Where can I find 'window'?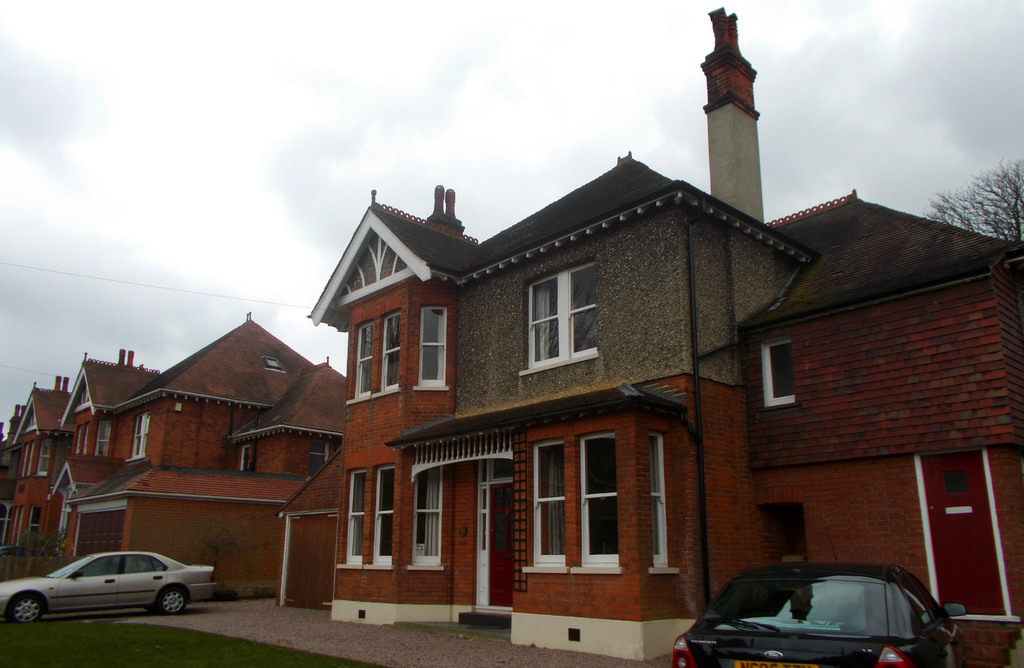
You can find it at BBox(646, 429, 676, 575).
